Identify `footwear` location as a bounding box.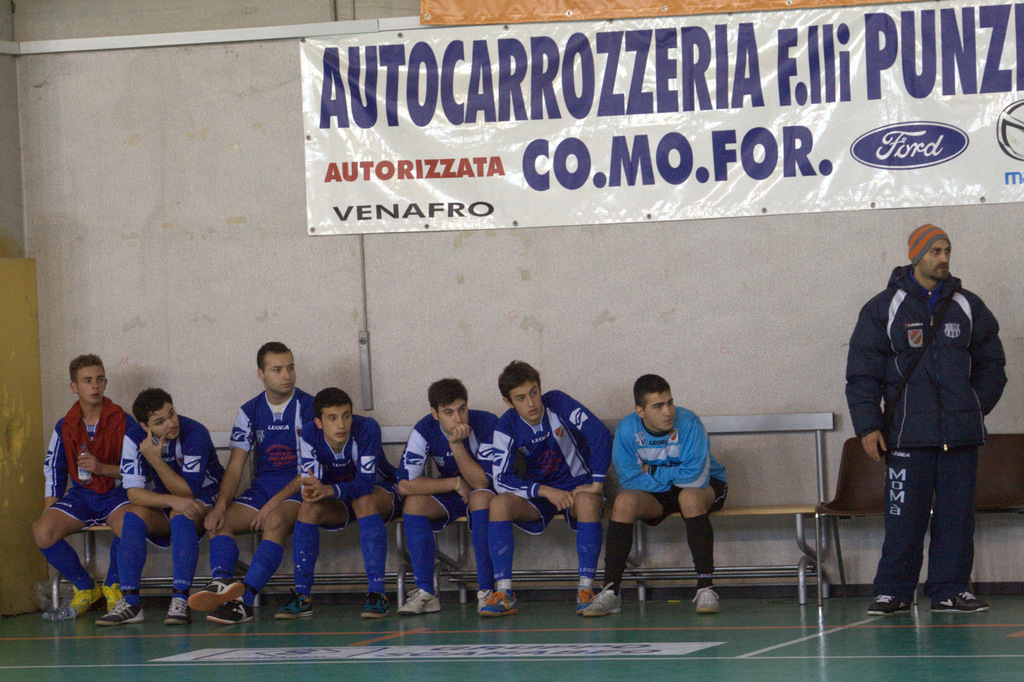
692 586 723 613.
